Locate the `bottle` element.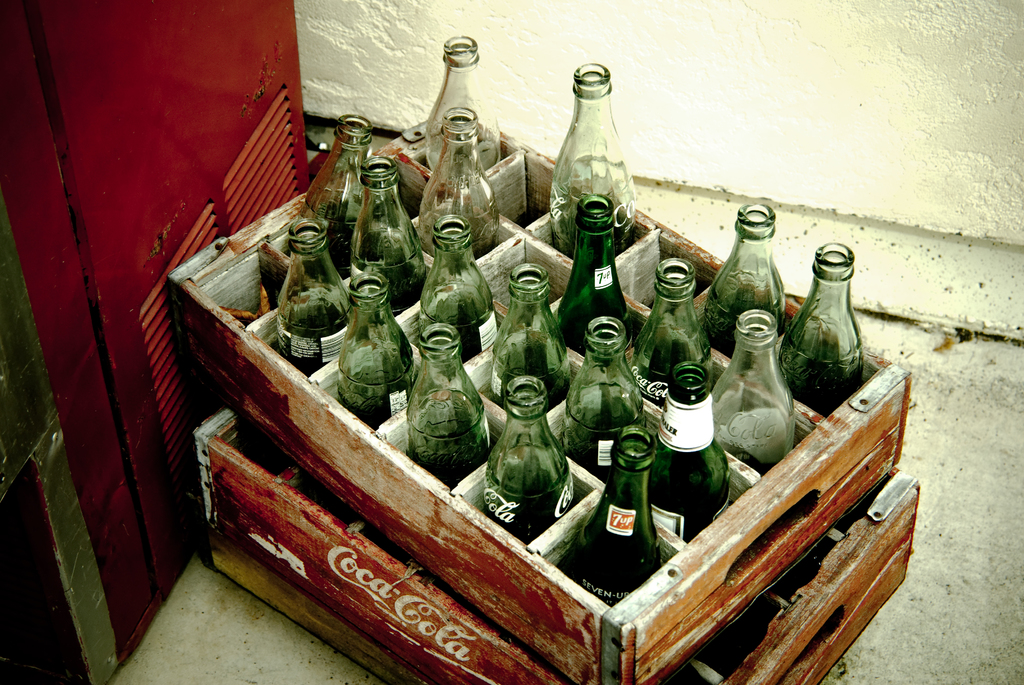
Element bbox: detection(701, 199, 788, 359).
